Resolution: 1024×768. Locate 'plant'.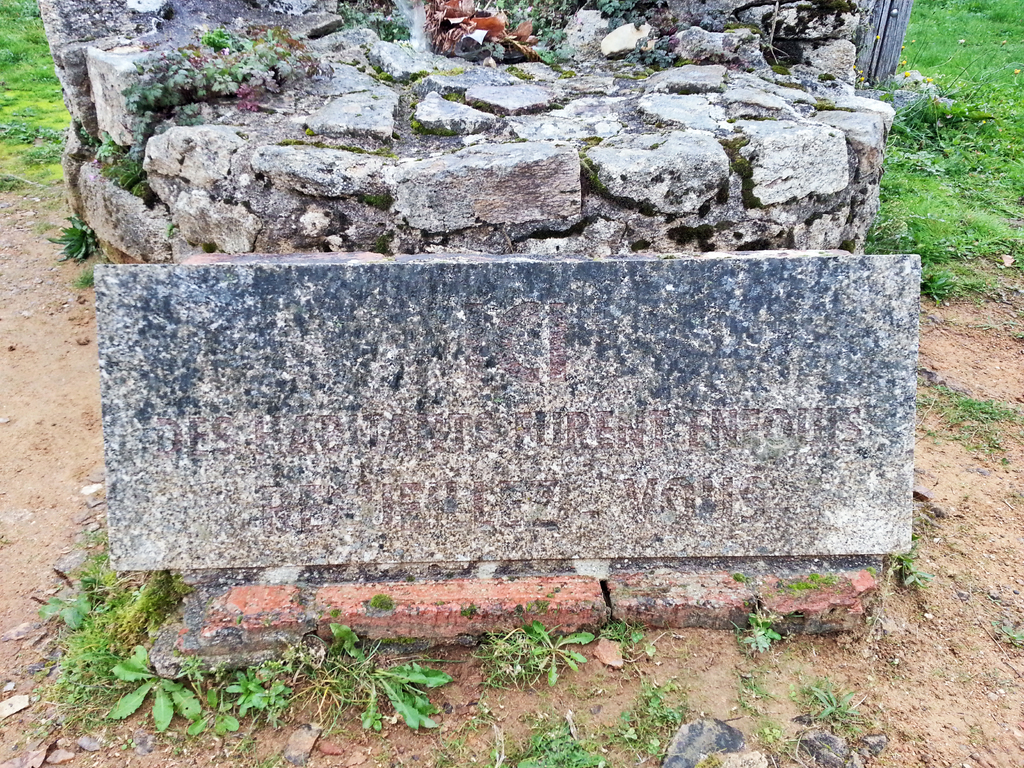
crop(494, 721, 605, 767).
